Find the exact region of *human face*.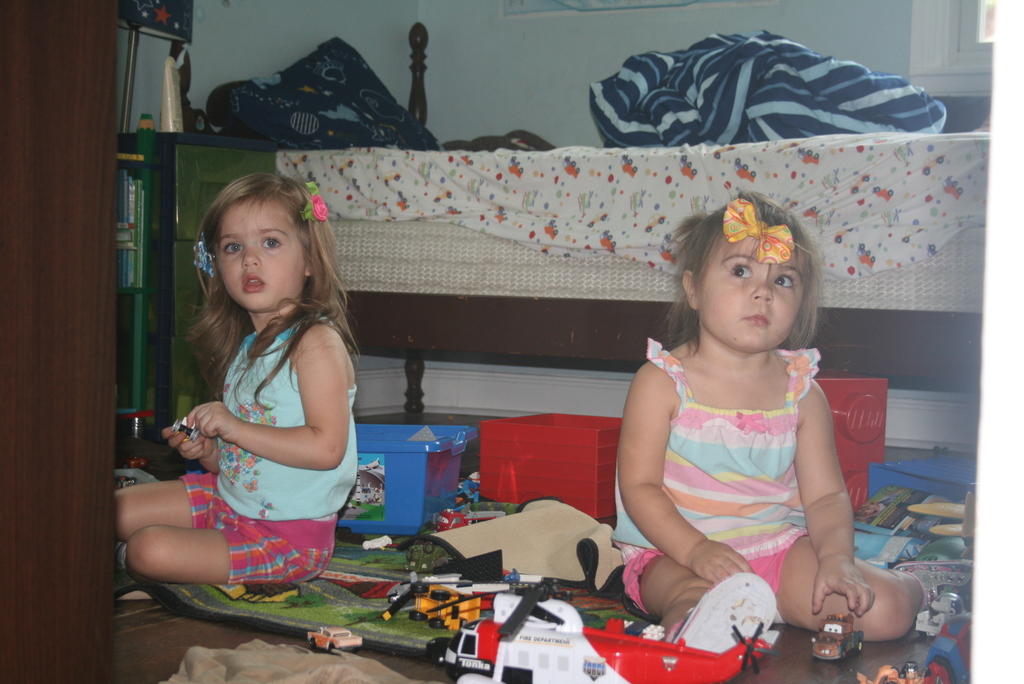
Exact region: (695, 231, 811, 348).
